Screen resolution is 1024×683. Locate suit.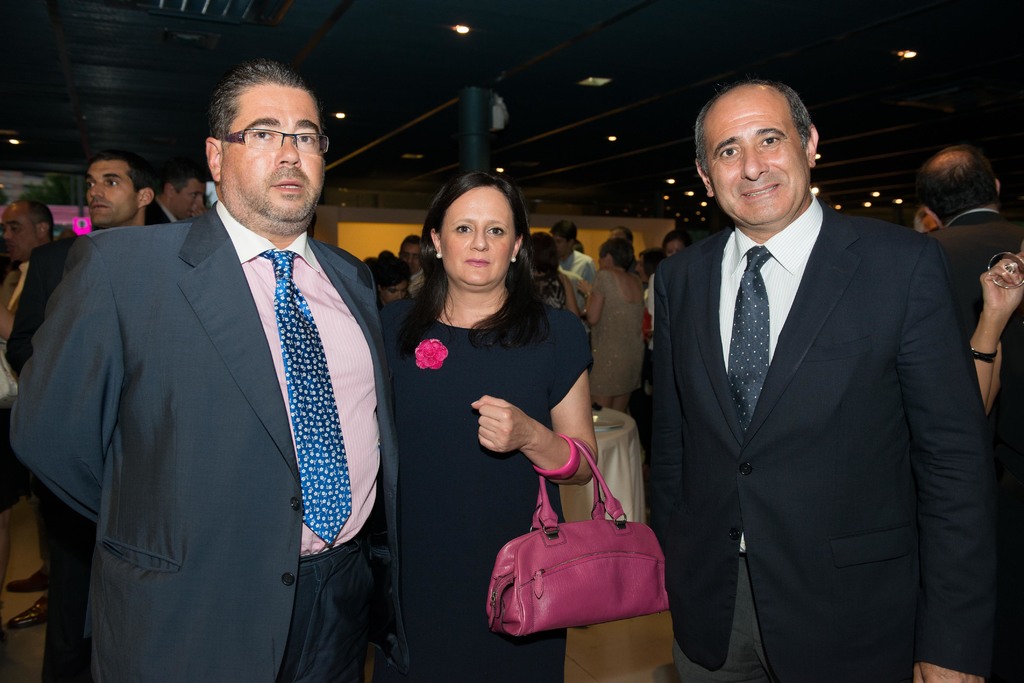
(x1=651, y1=192, x2=1008, y2=682).
